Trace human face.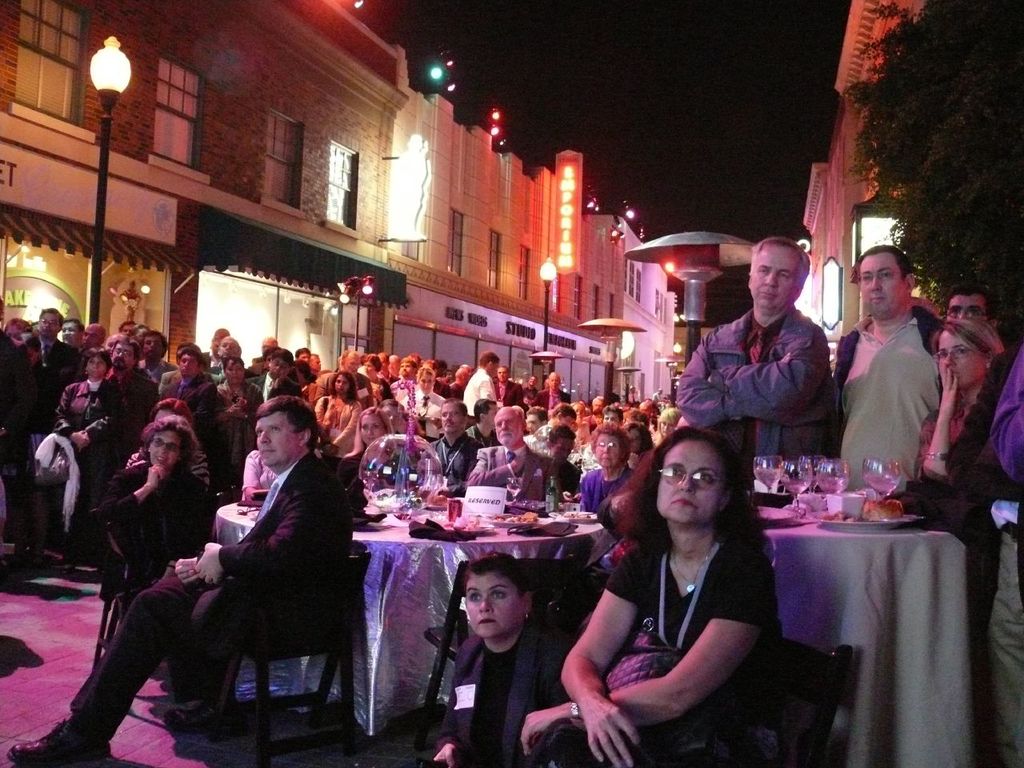
Traced to l=401, t=364, r=412, b=380.
